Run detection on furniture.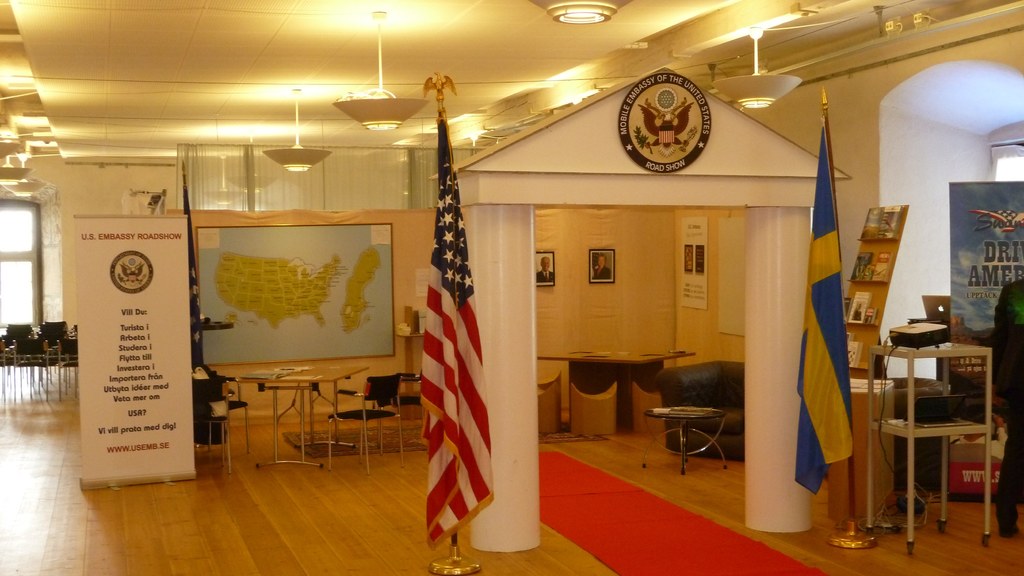
Result: crop(538, 383, 559, 429).
